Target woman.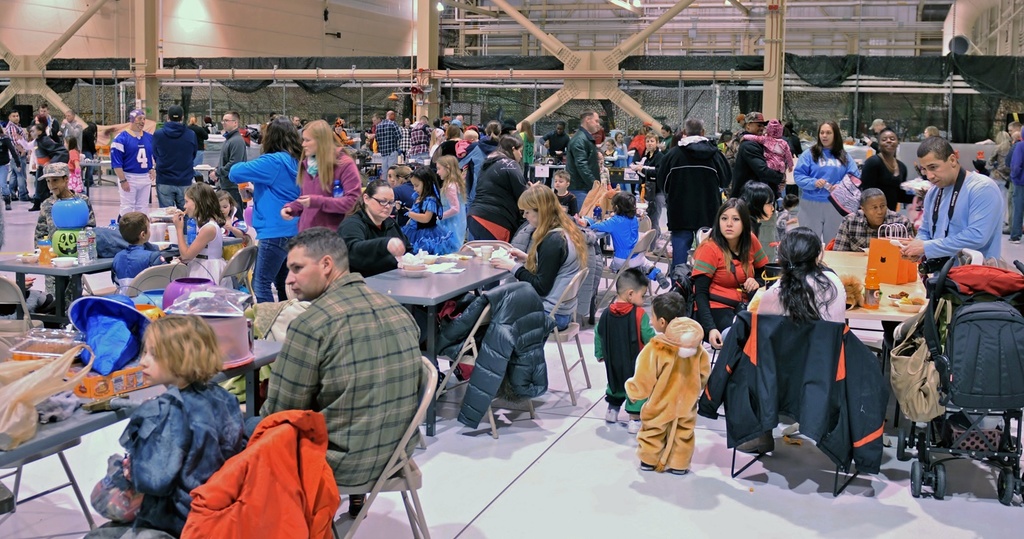
Target region: region(688, 198, 765, 345).
